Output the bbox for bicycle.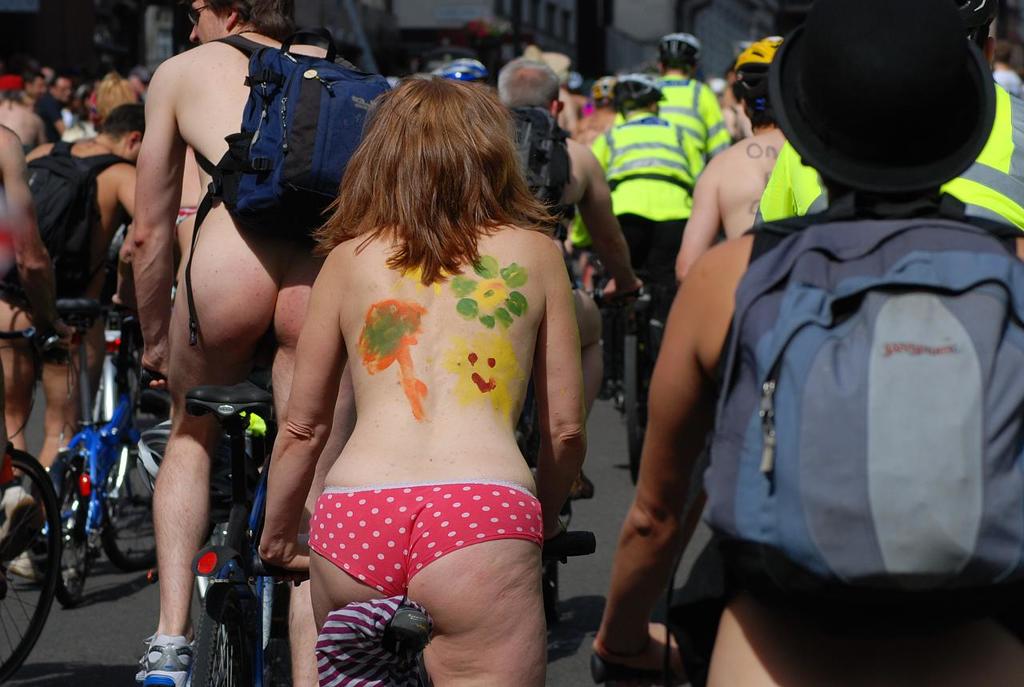
crop(34, 297, 138, 604).
